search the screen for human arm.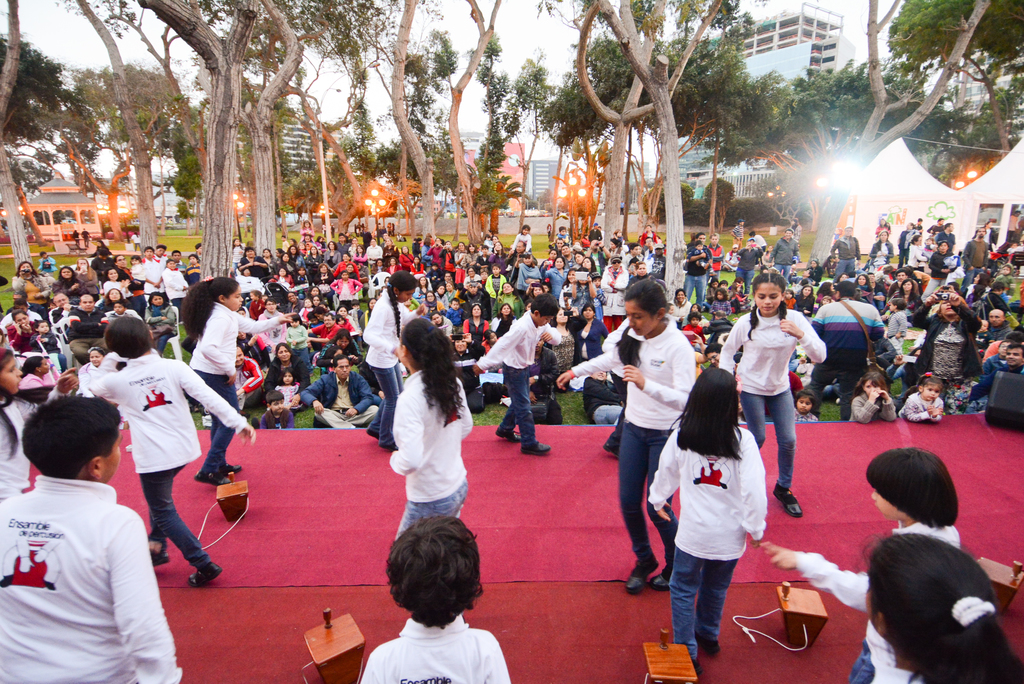
Found at region(85, 266, 99, 287).
